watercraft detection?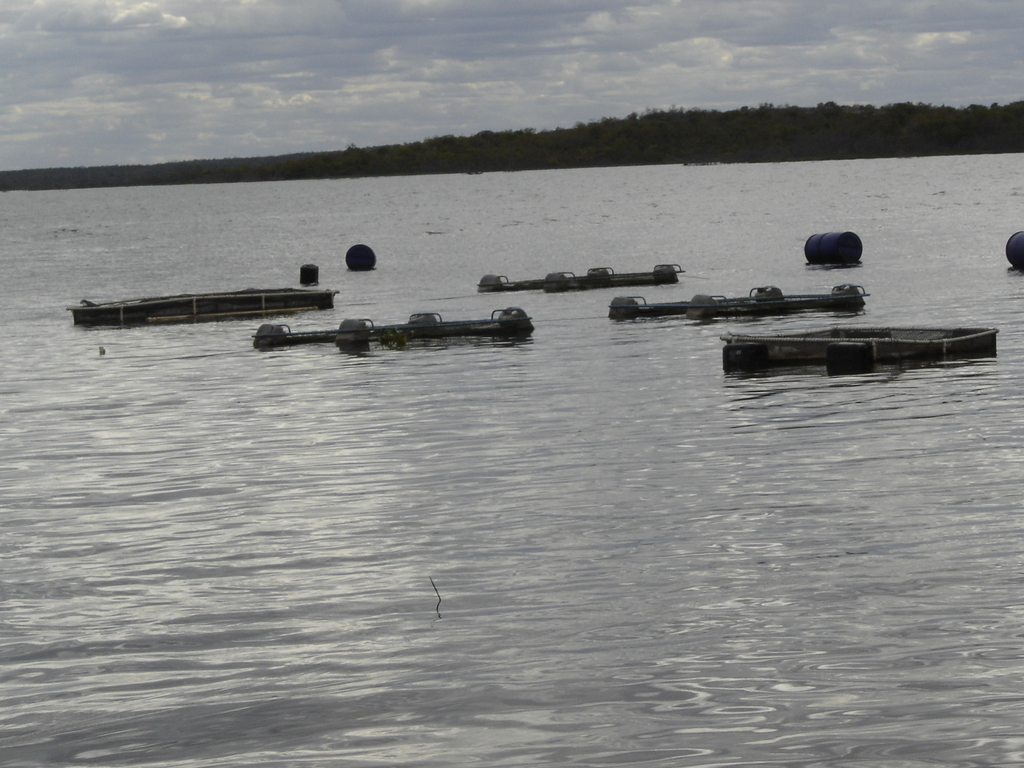
{"x1": 716, "y1": 326, "x2": 1002, "y2": 378}
